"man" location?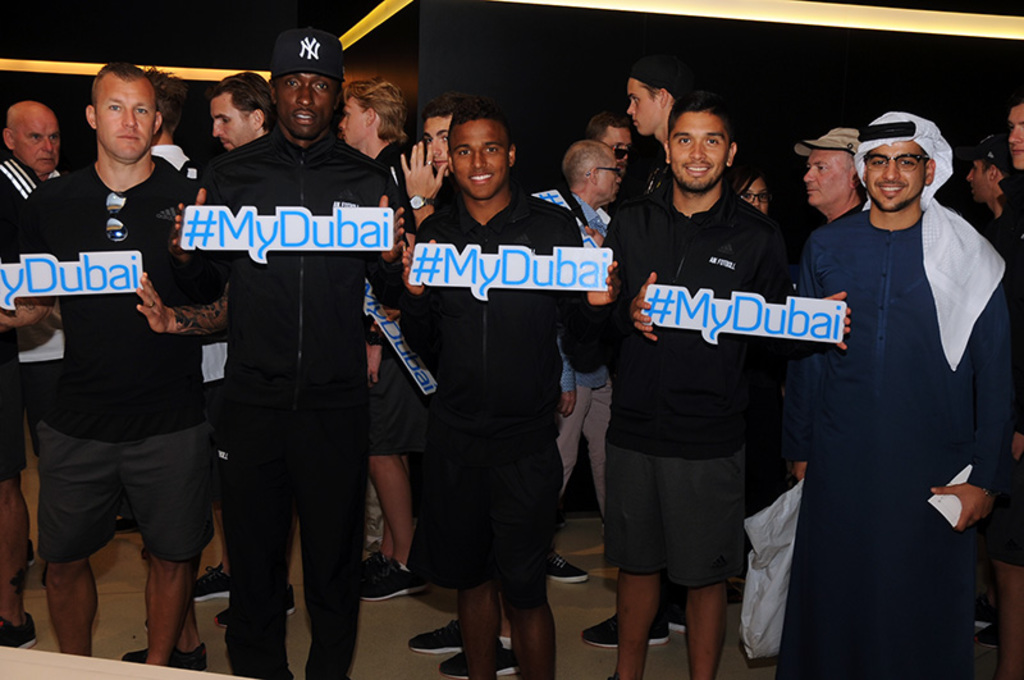
<bbox>393, 96, 618, 679</bbox>
